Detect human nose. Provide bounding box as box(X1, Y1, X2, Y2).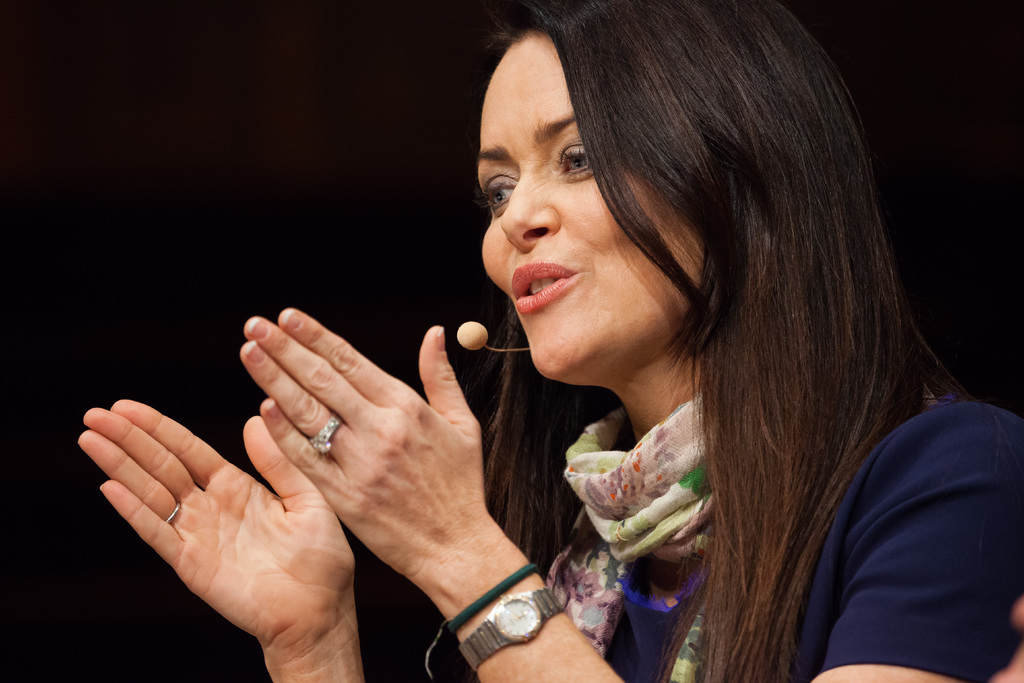
box(499, 163, 563, 254).
